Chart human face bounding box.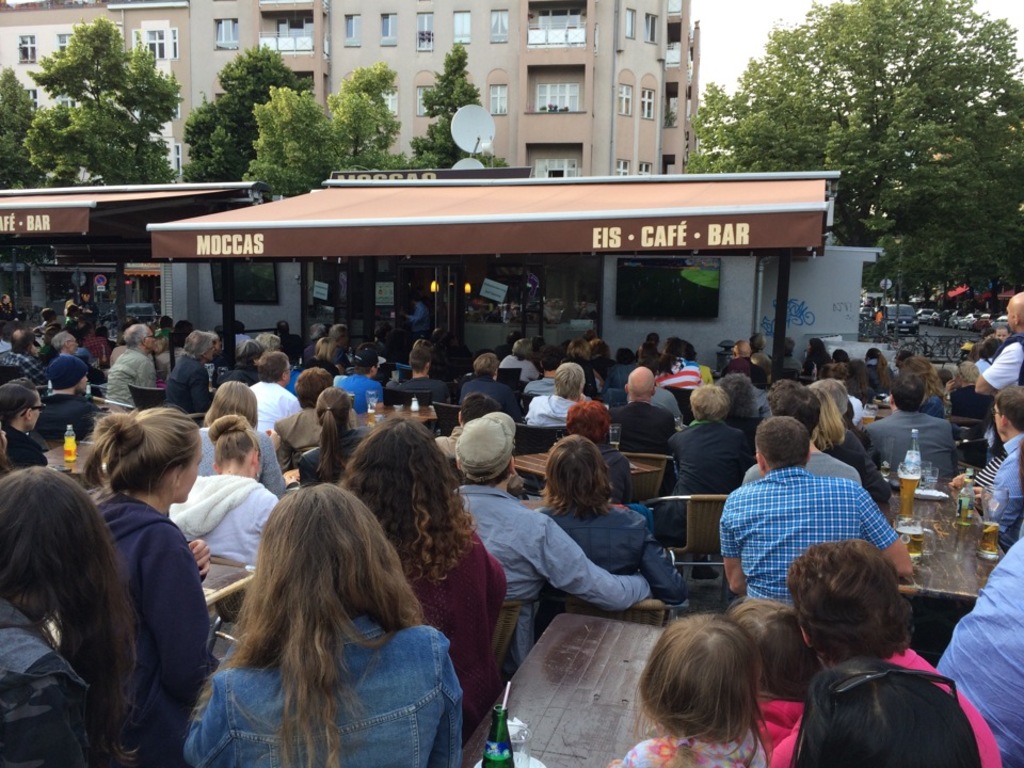
Charted: rect(33, 397, 47, 428).
